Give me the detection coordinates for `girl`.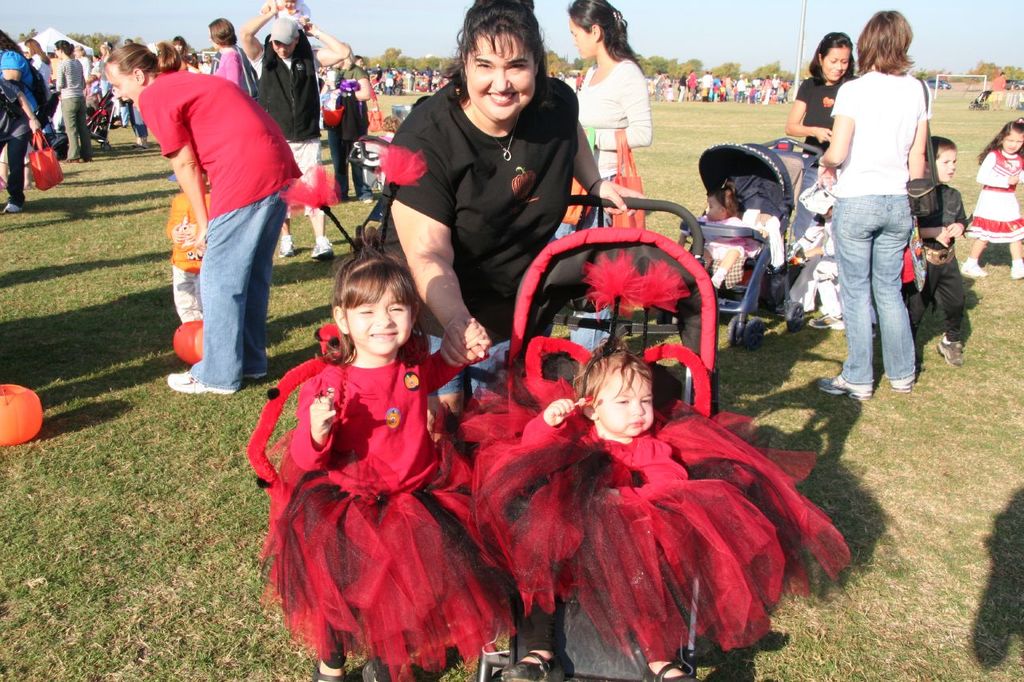
x1=963, y1=119, x2=1023, y2=277.
